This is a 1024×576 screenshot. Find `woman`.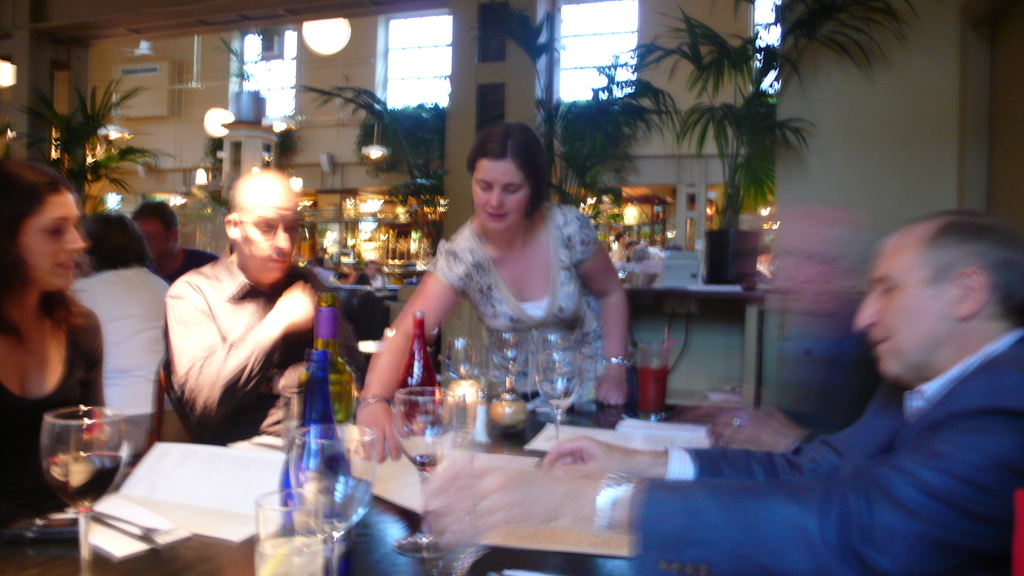
Bounding box: (left=0, top=156, right=113, bottom=531).
